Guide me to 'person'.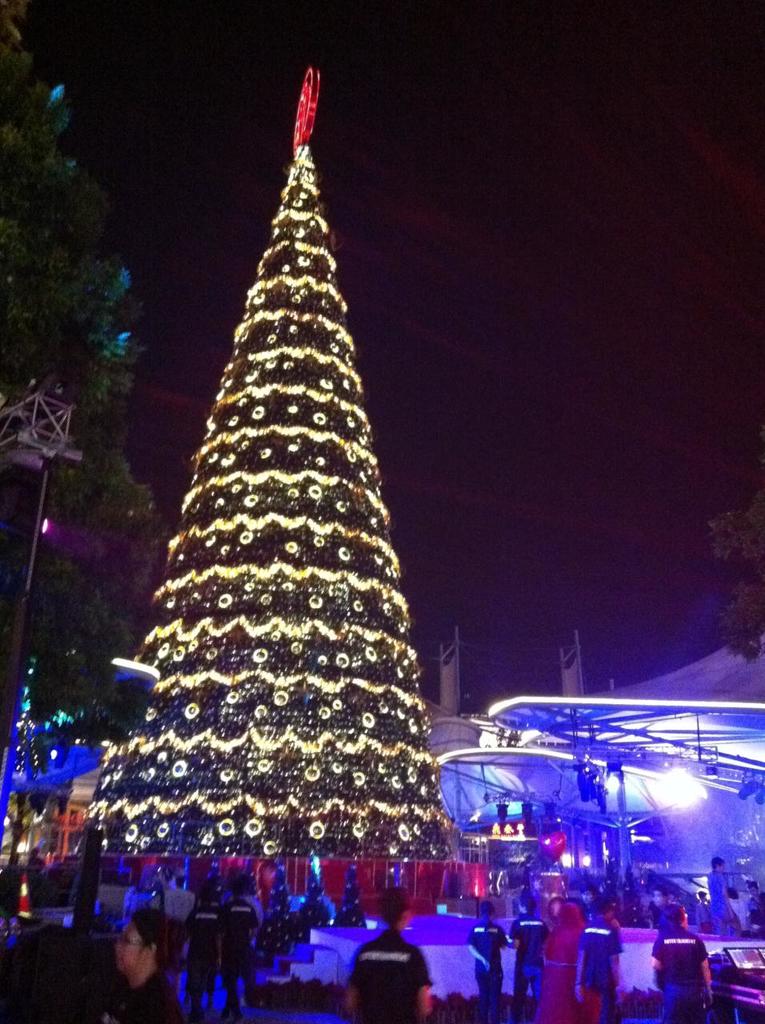
Guidance: Rect(23, 845, 48, 874).
